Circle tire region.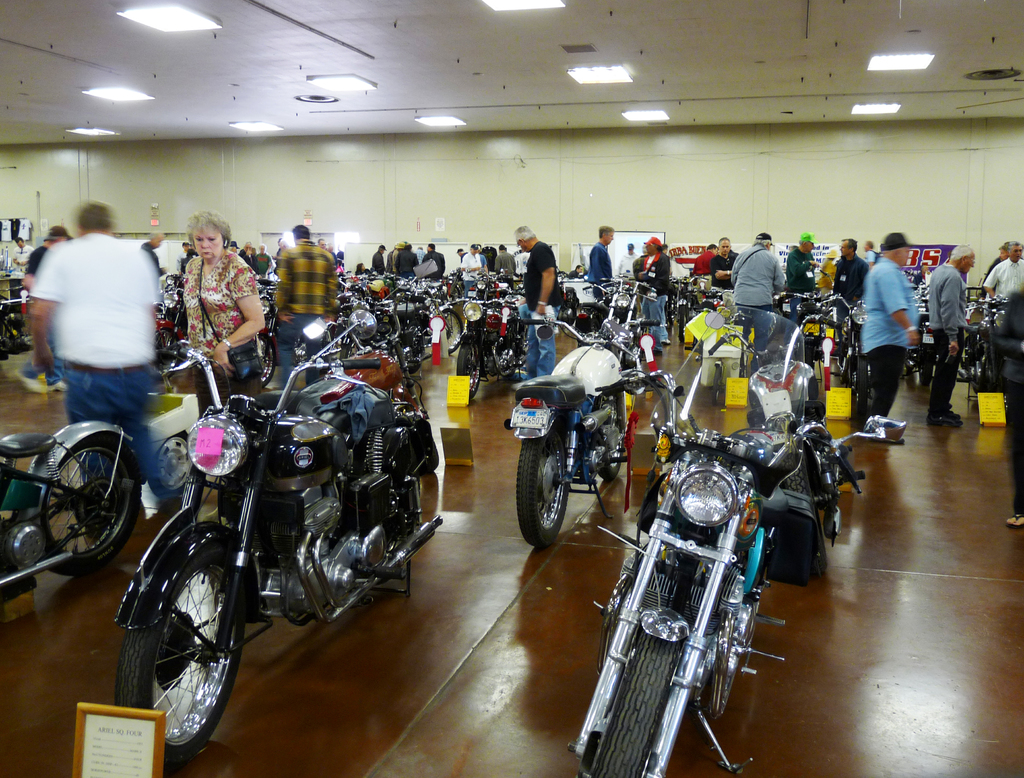
Region: box(849, 361, 869, 439).
